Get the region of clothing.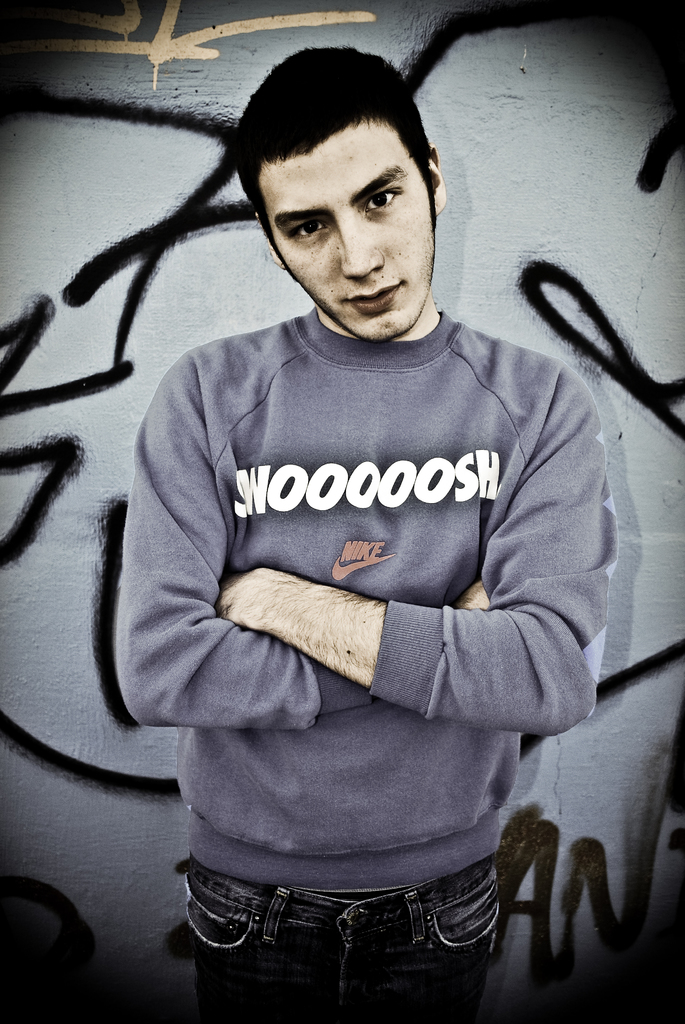
bbox=(105, 185, 627, 1005).
